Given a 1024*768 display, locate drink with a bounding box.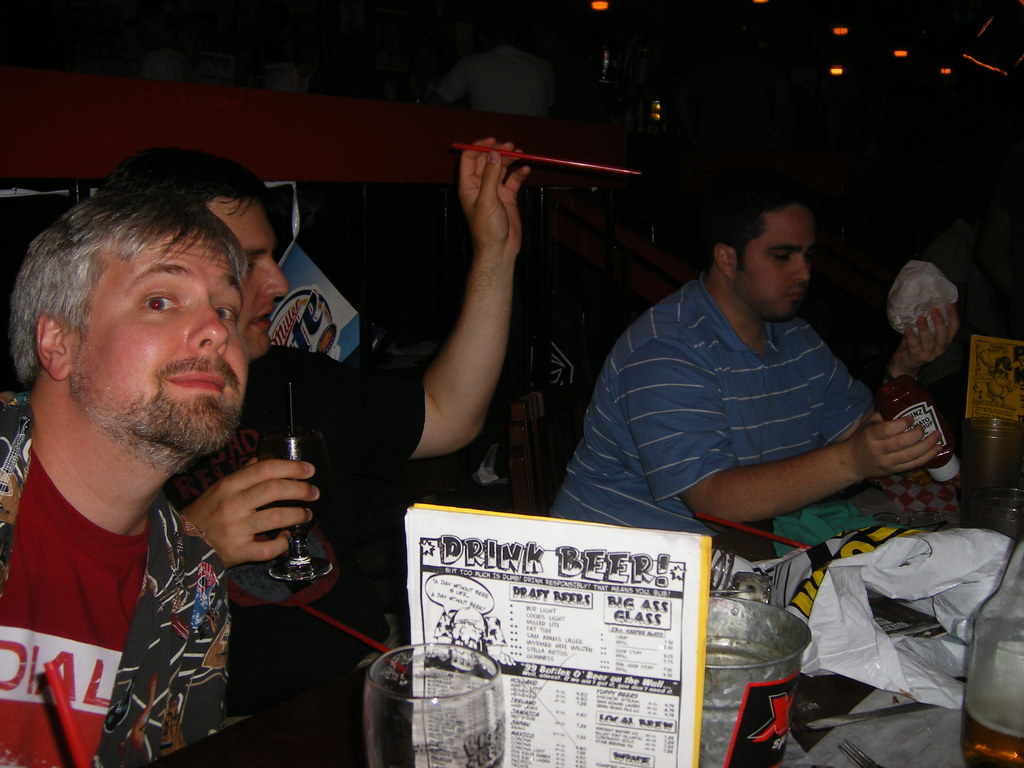
Located: region(707, 638, 795, 767).
